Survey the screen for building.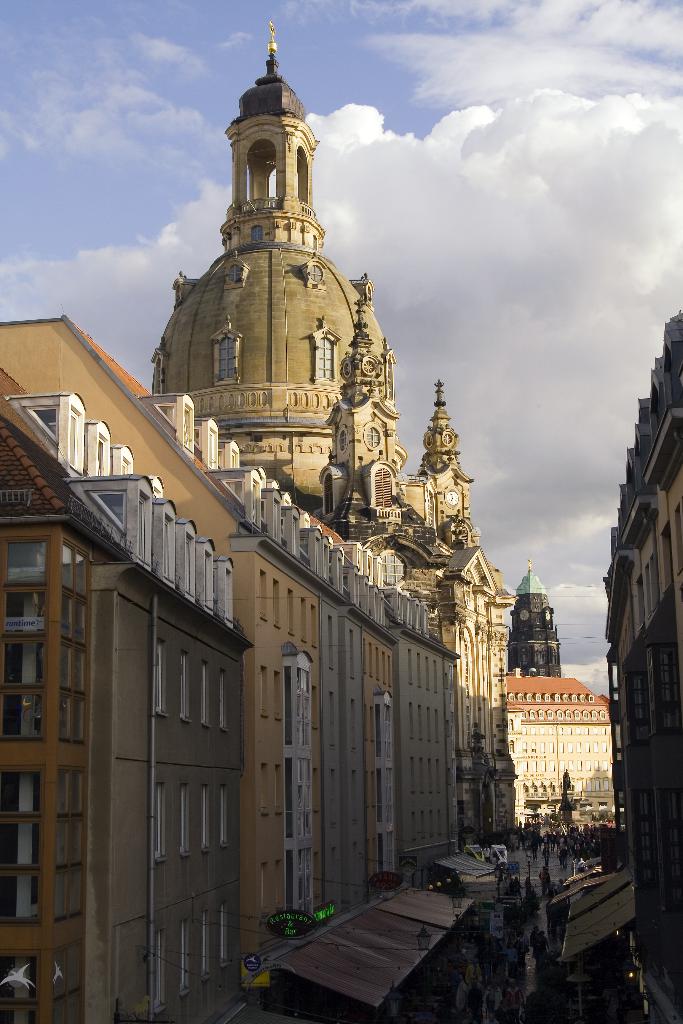
Survey found: {"x1": 500, "y1": 660, "x2": 629, "y2": 836}.
